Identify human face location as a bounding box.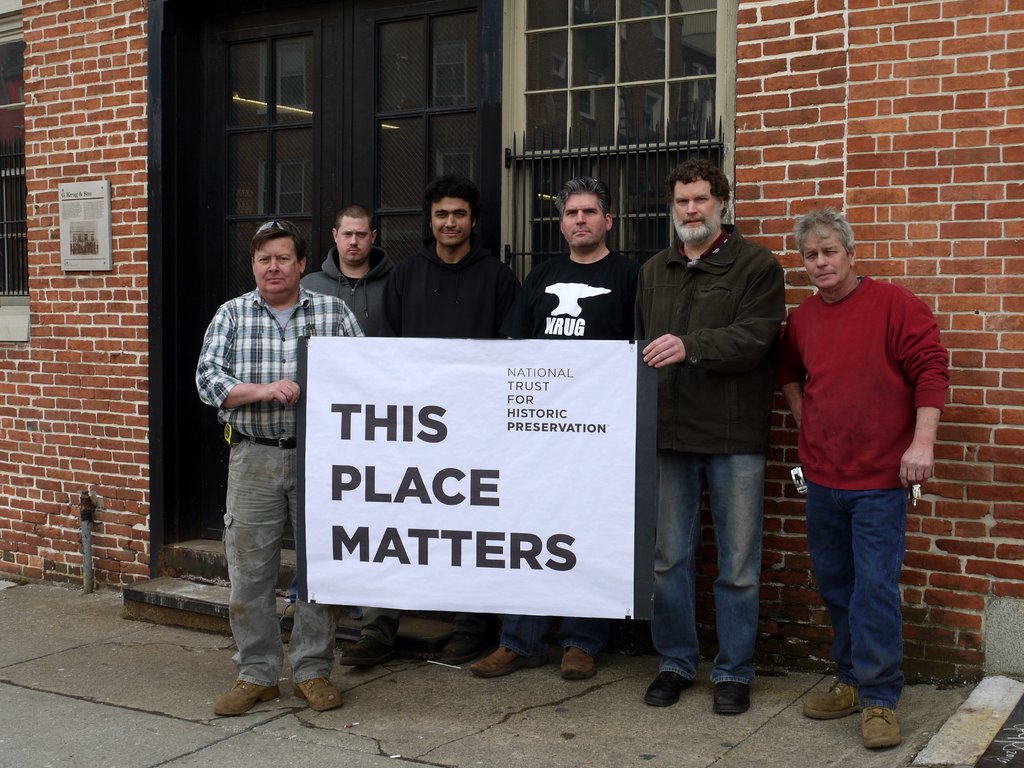
BBox(562, 193, 607, 254).
